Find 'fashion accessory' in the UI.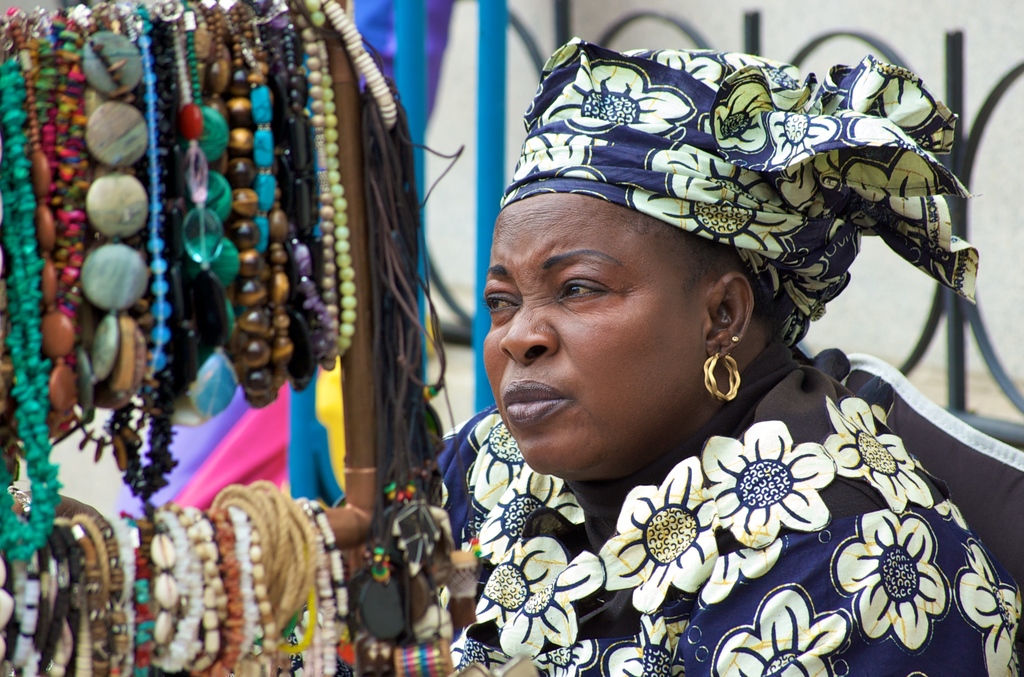
UI element at rect(501, 51, 977, 347).
